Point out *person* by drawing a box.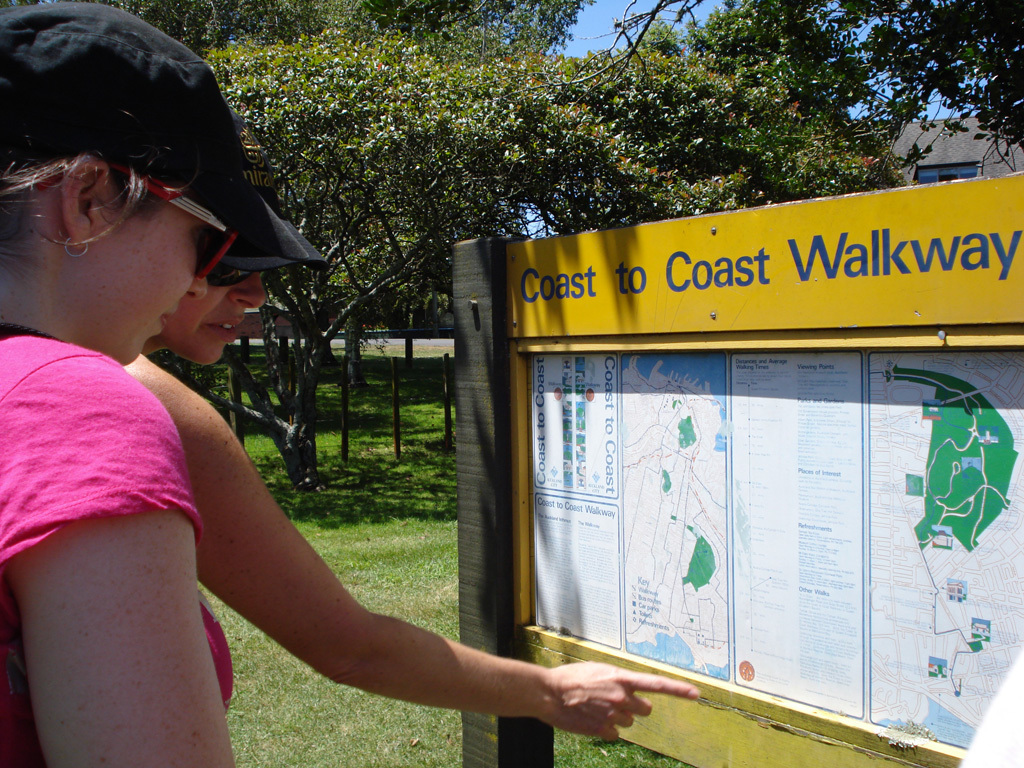
locate(0, 0, 238, 767).
